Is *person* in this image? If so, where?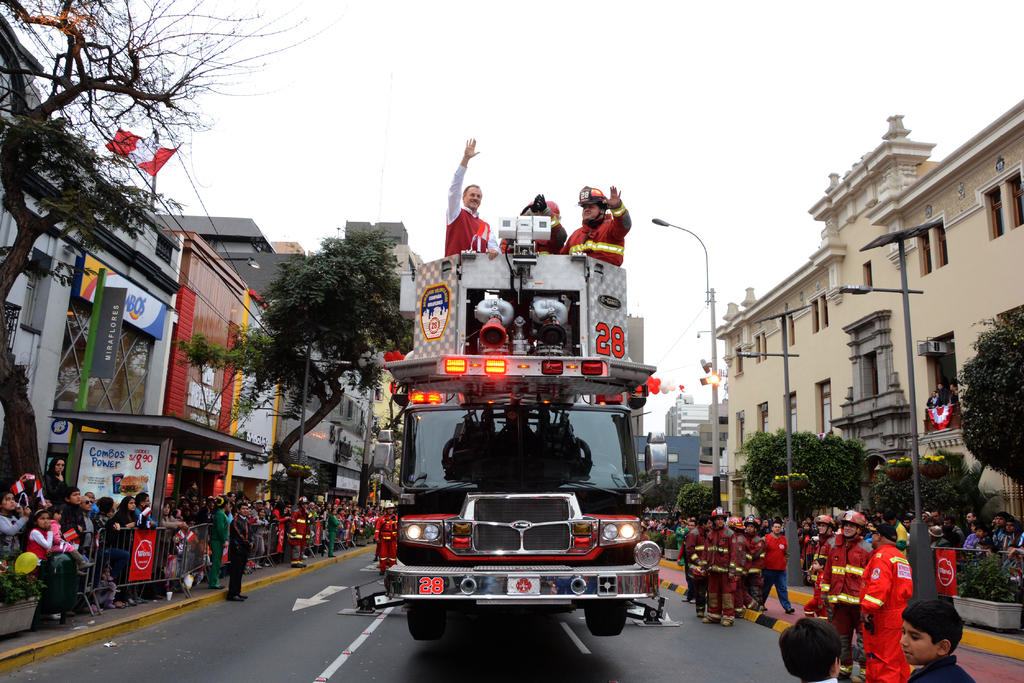
Yes, at {"x1": 446, "y1": 137, "x2": 500, "y2": 256}.
